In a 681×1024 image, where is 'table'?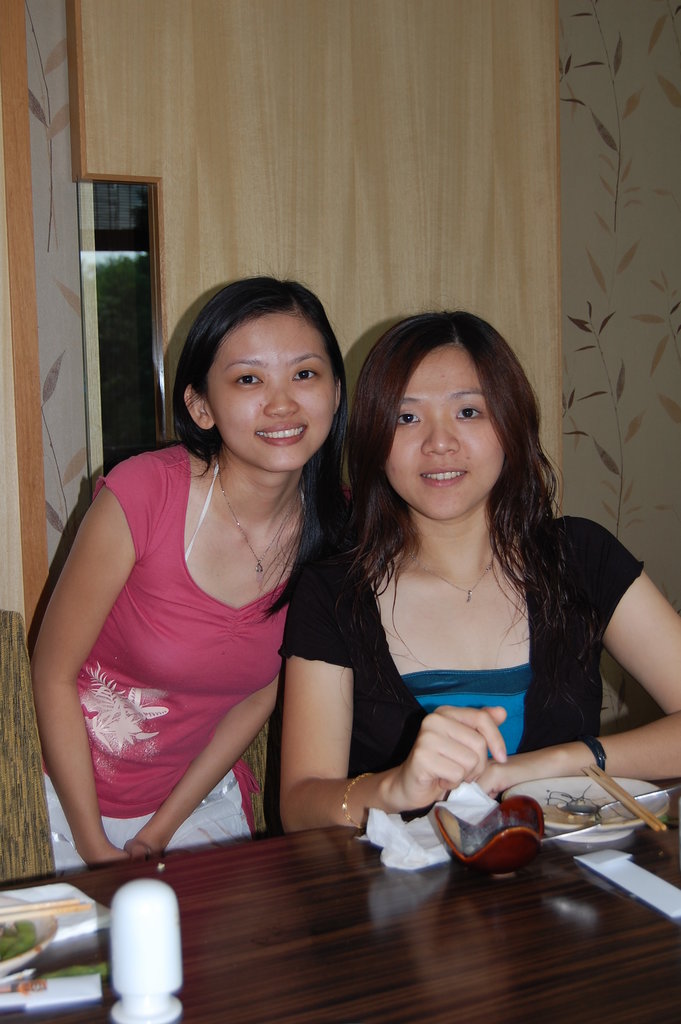
bbox(6, 772, 636, 1014).
